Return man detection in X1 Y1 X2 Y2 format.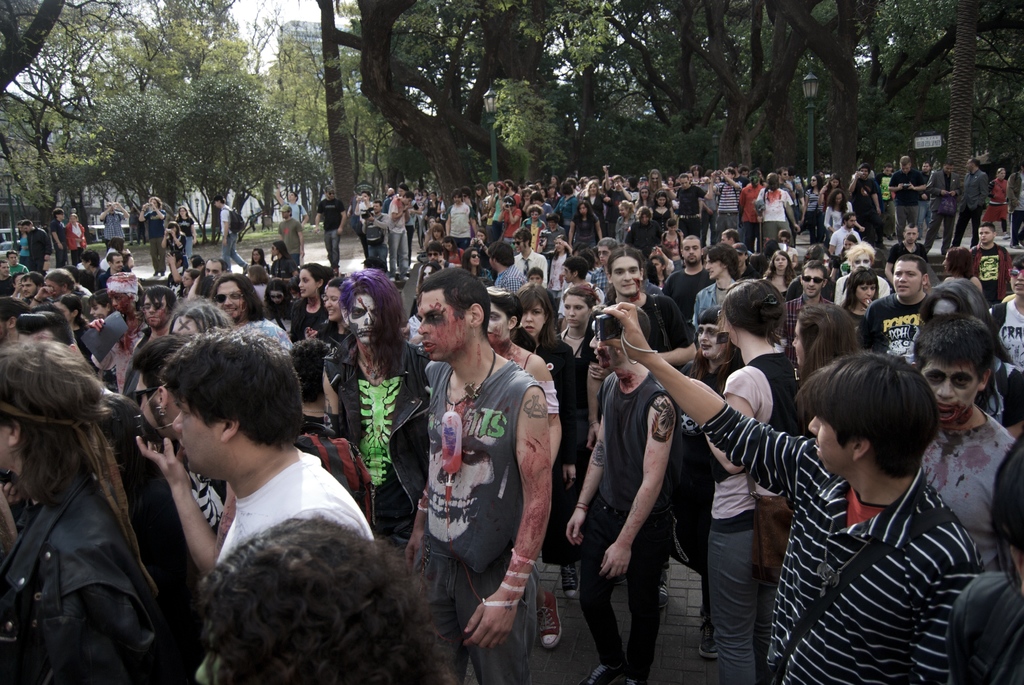
566 307 680 684.
